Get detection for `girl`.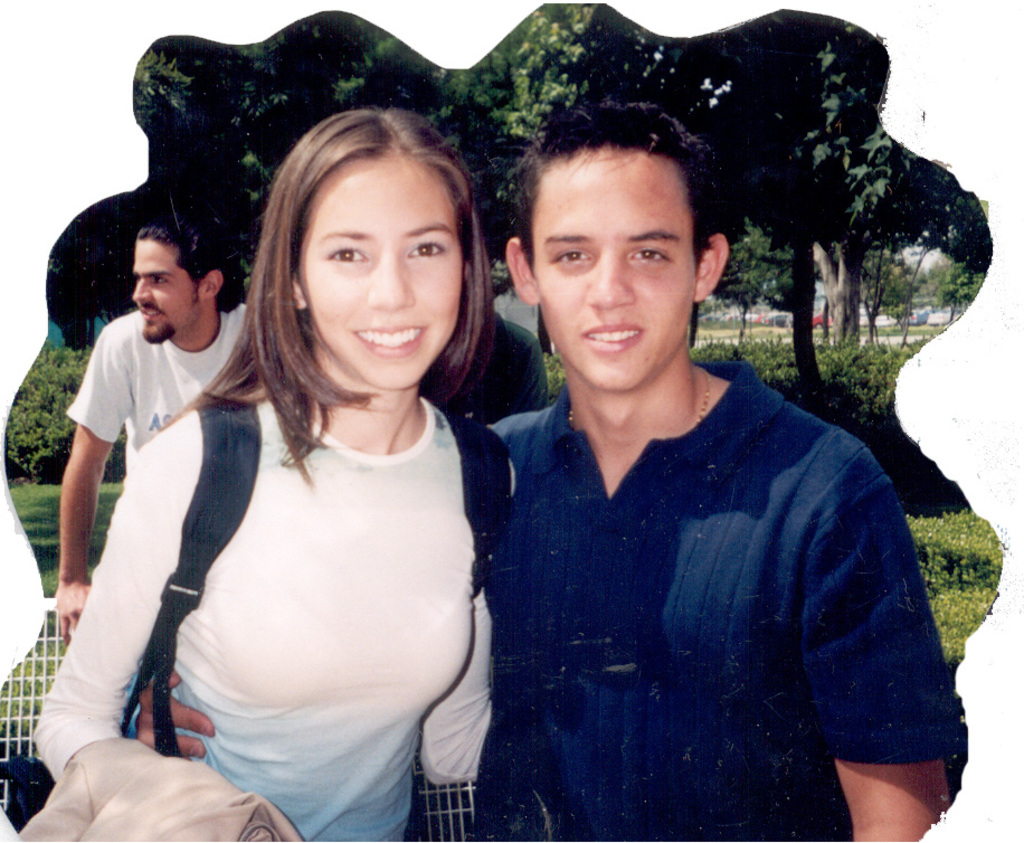
Detection: (30,103,519,842).
